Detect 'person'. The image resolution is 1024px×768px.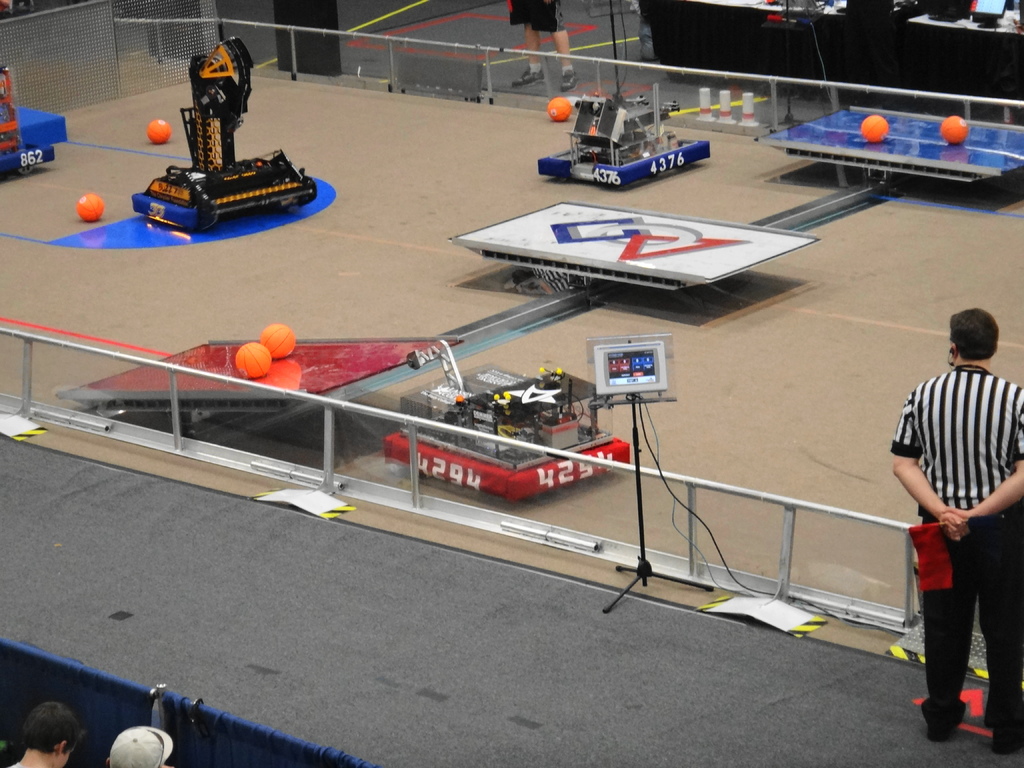
[left=891, top=307, right=1023, bottom=749].
